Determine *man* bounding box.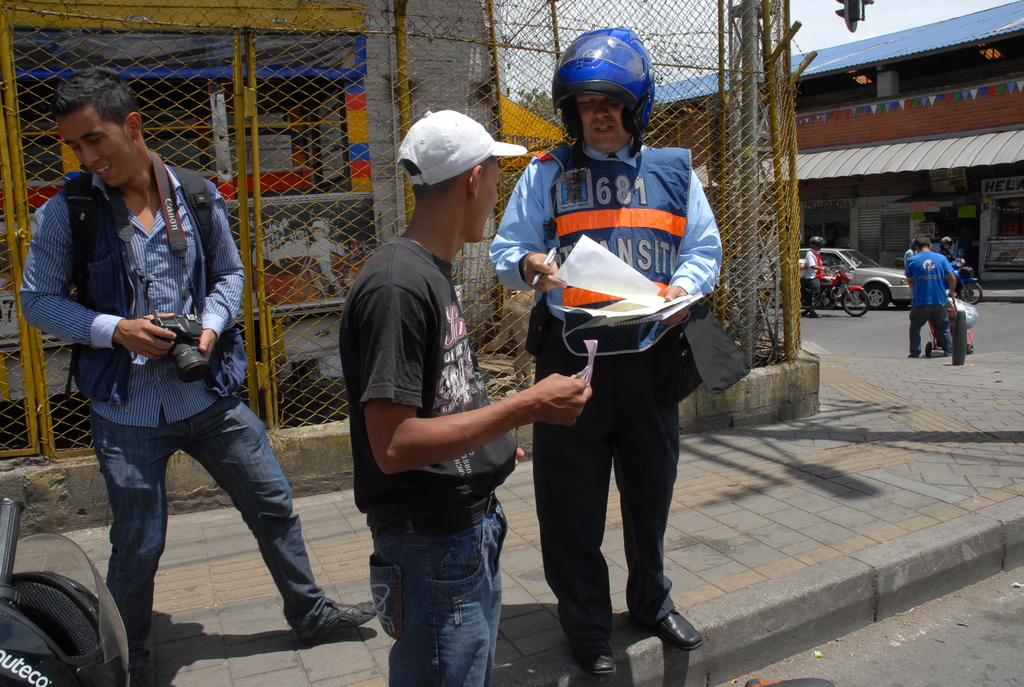
Determined: BBox(15, 65, 394, 636).
